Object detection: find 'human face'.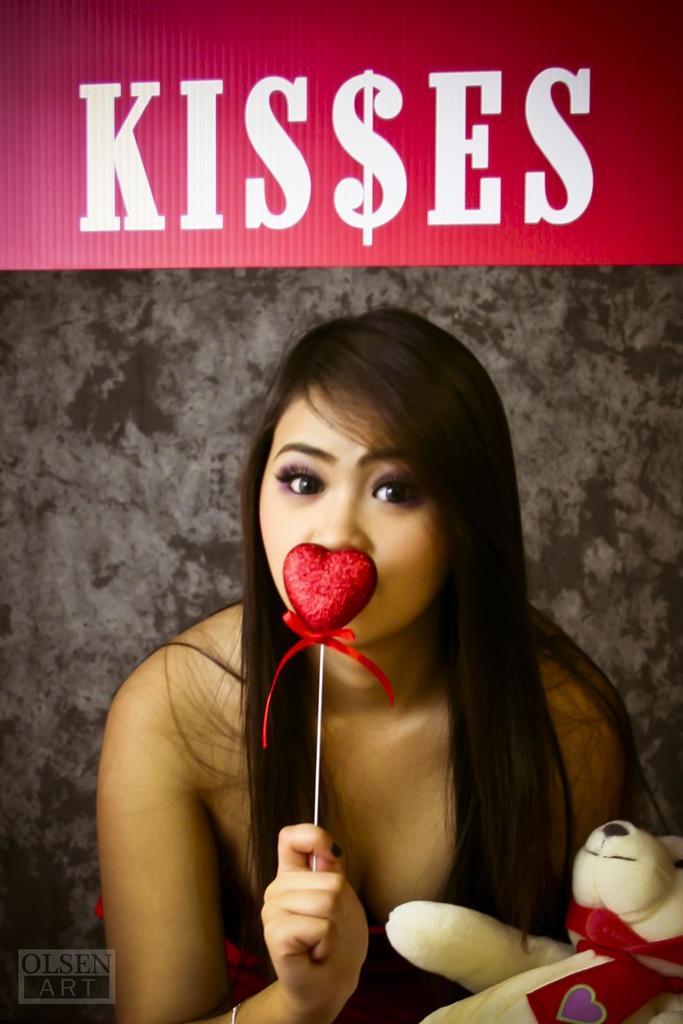
254:365:448:657.
